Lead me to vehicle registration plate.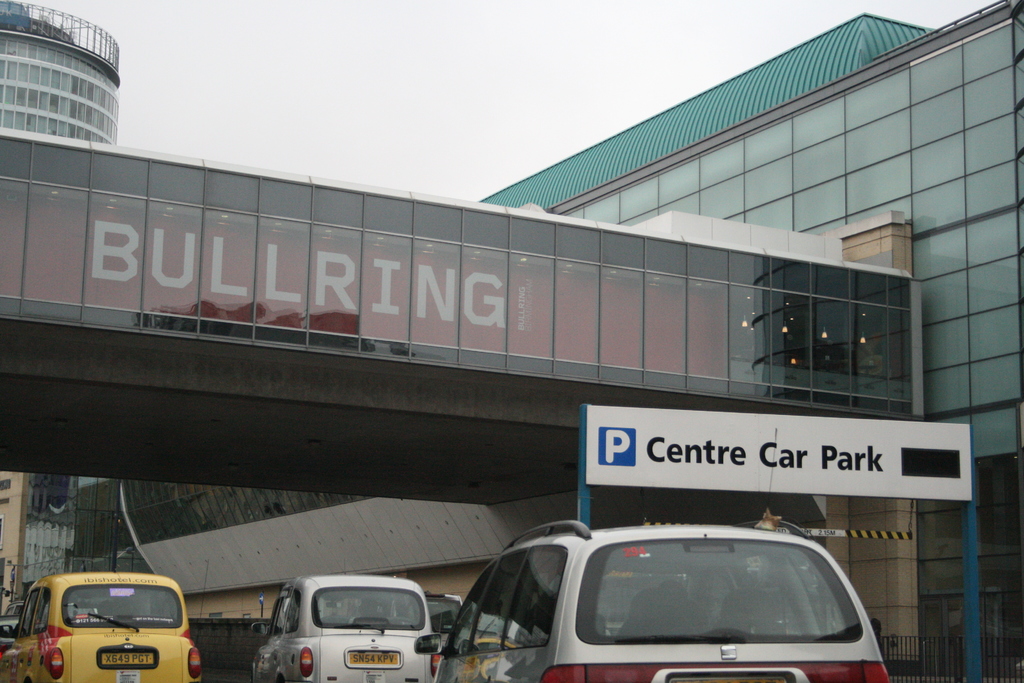
Lead to {"x1": 349, "y1": 652, "x2": 399, "y2": 663}.
